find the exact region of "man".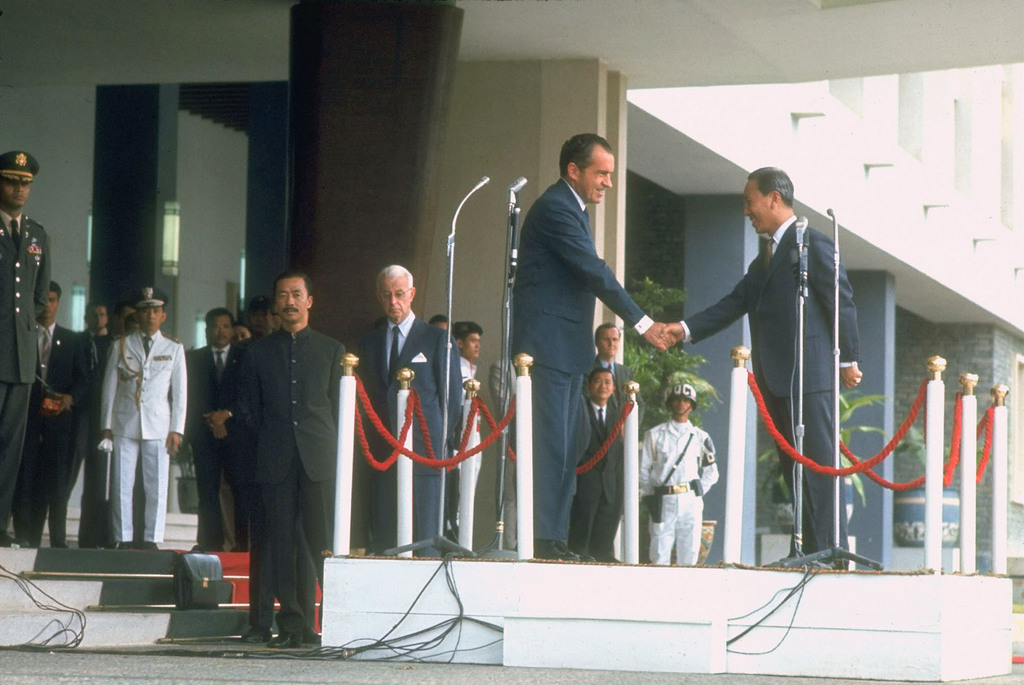
Exact region: [566,367,628,561].
